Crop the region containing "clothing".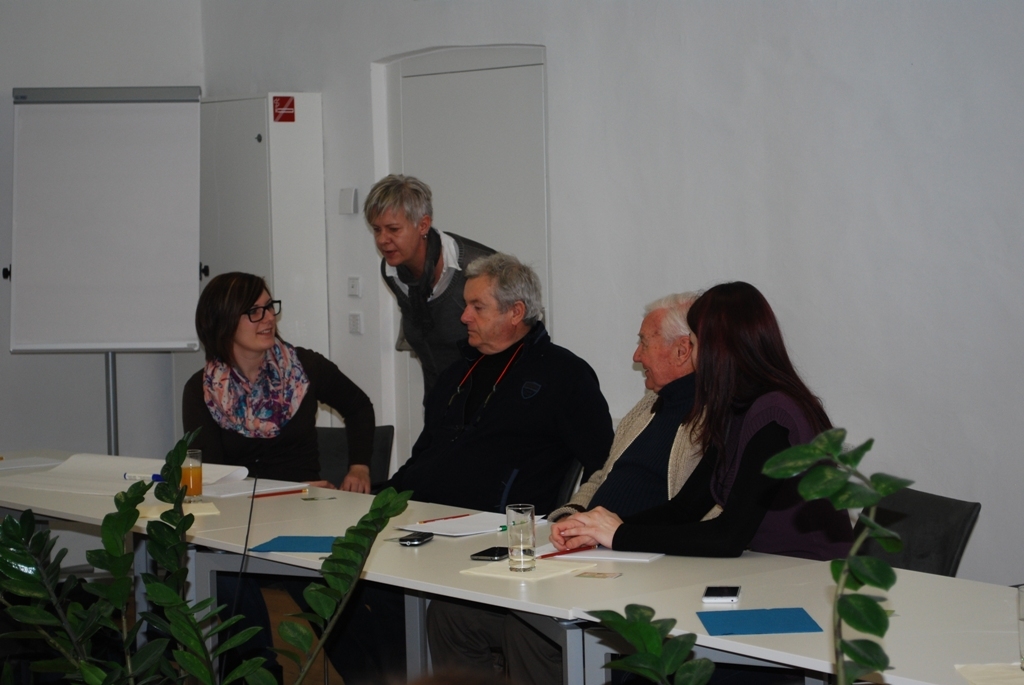
Crop region: (x1=184, y1=336, x2=375, y2=684).
